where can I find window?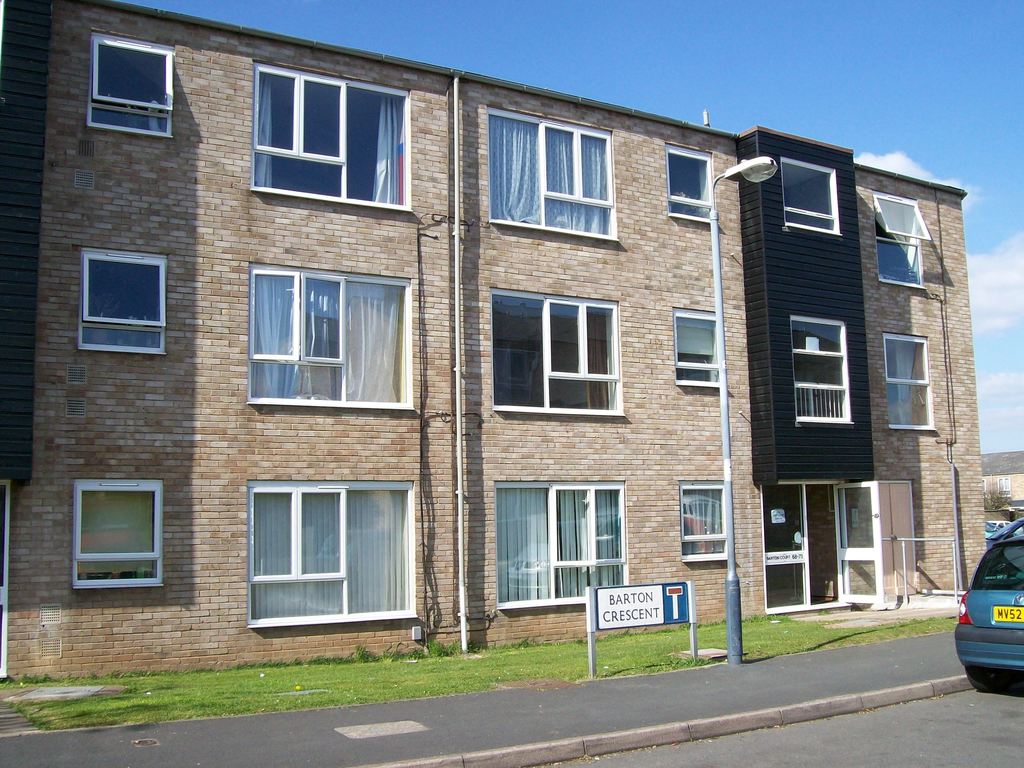
You can find it at left=883, top=331, right=941, bottom=429.
